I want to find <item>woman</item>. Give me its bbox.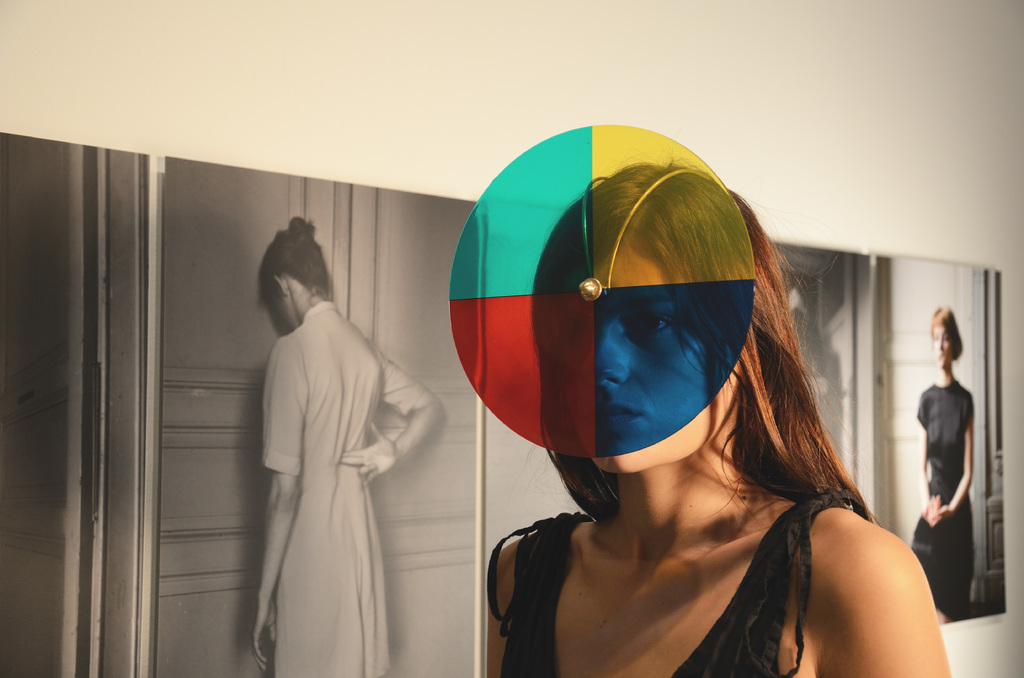
select_region(242, 222, 430, 677).
